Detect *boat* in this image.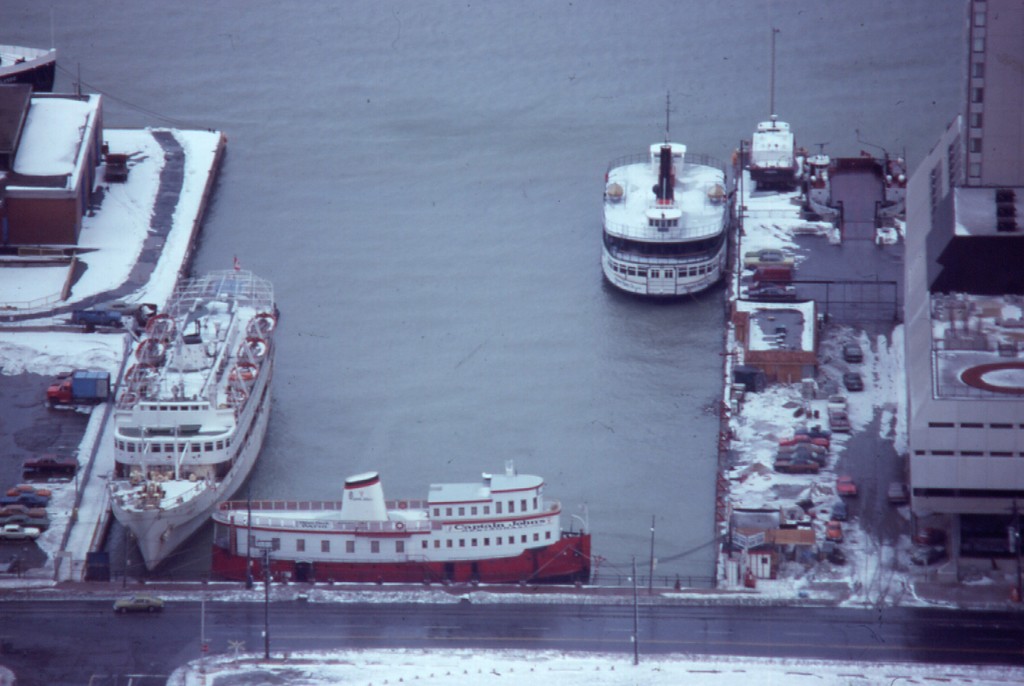
Detection: l=202, t=454, r=604, b=587.
